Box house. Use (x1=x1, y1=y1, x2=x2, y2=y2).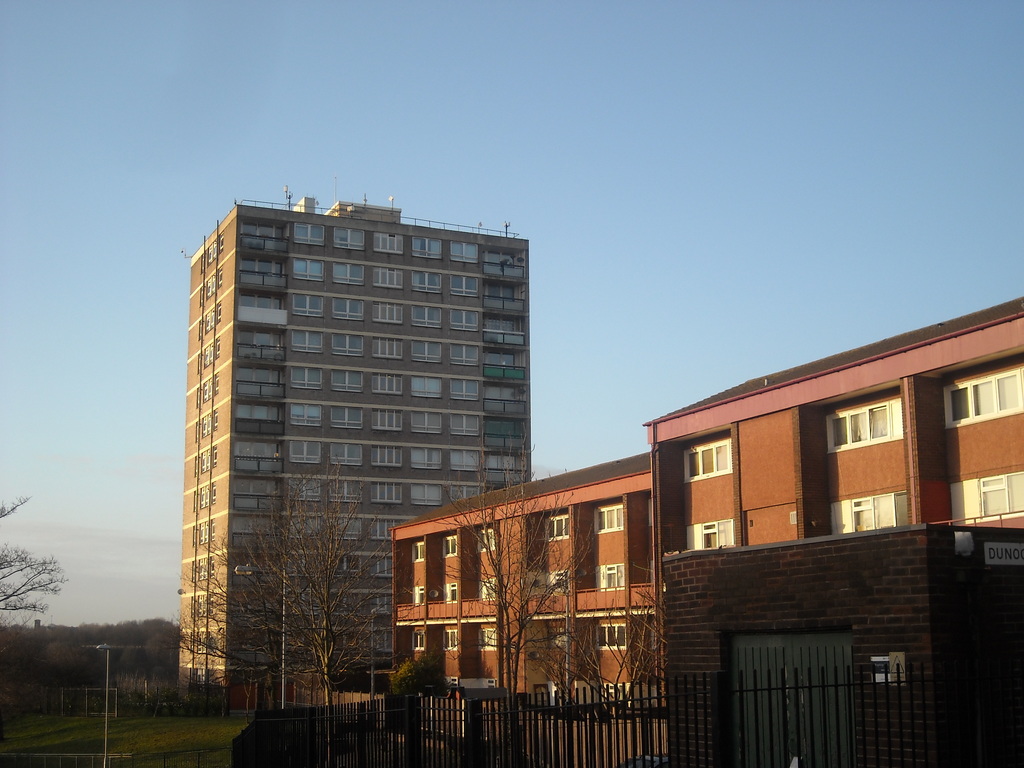
(x1=171, y1=191, x2=532, y2=766).
